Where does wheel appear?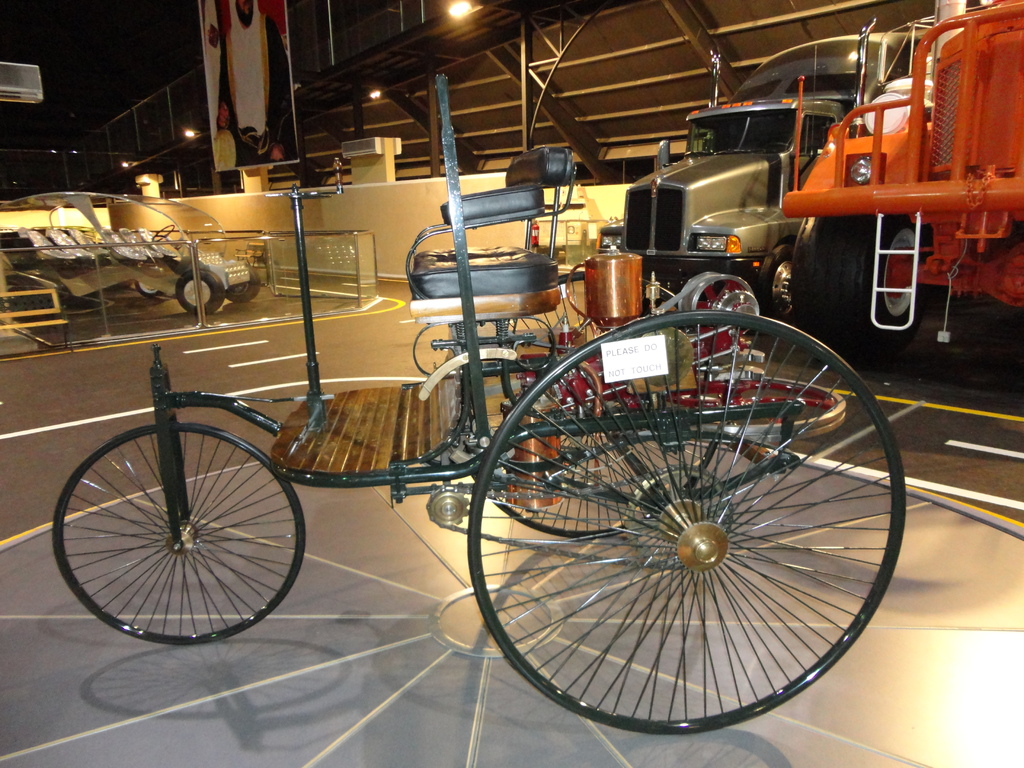
Appears at rect(747, 236, 793, 329).
